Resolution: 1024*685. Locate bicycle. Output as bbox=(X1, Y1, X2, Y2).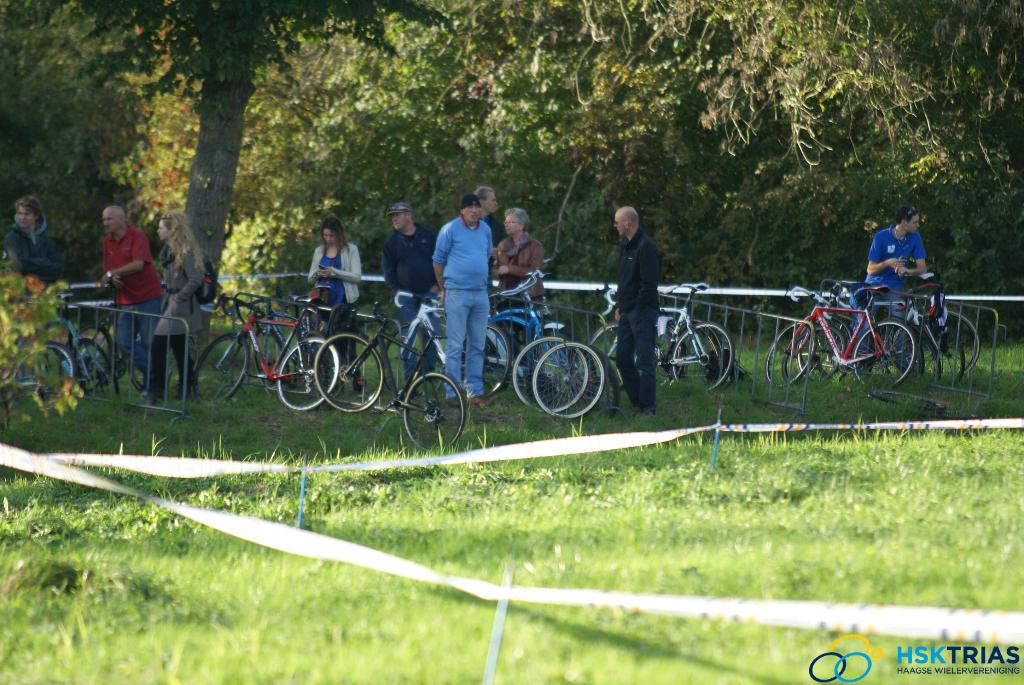
bbox=(788, 293, 953, 391).
